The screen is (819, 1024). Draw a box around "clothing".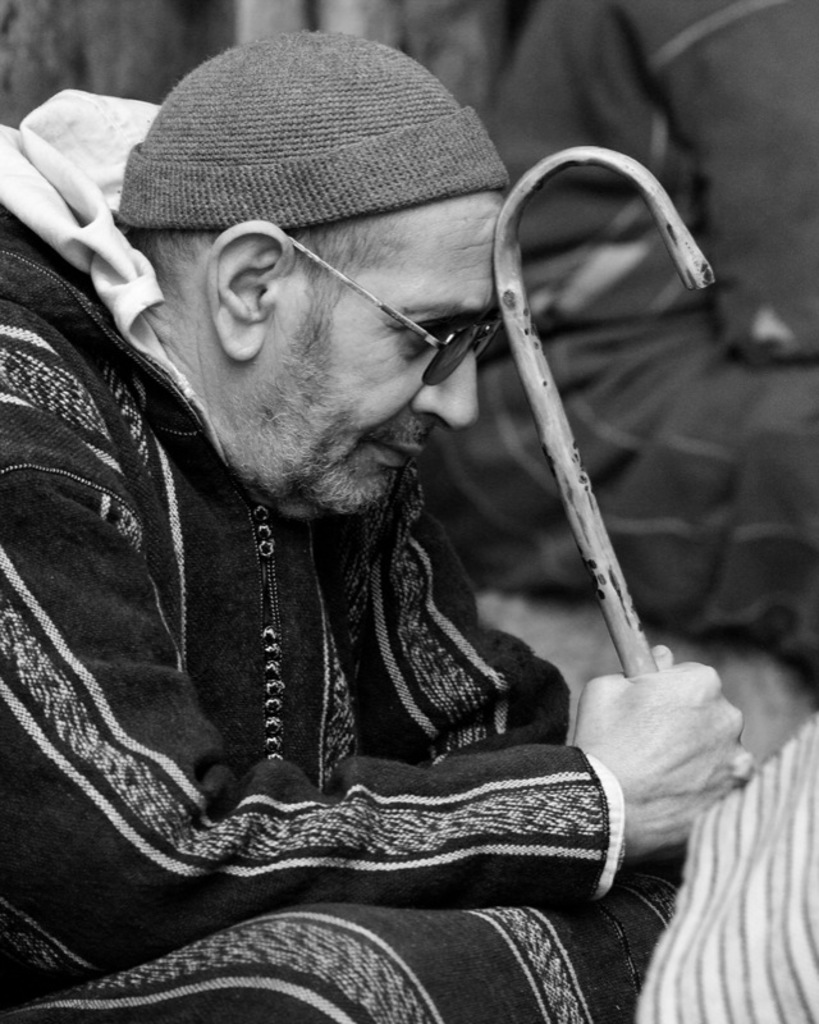
x1=404 y1=0 x2=818 y2=680.
